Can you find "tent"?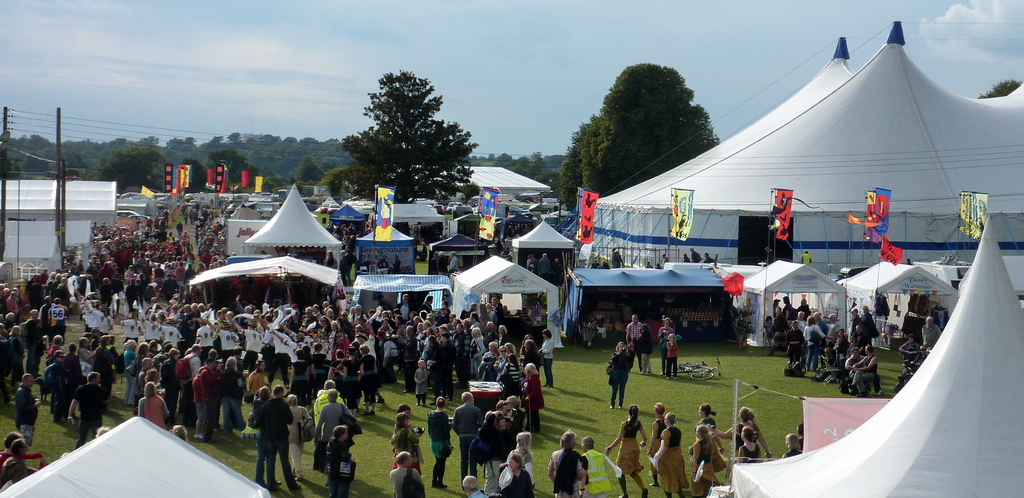
Yes, bounding box: 0, 406, 268, 497.
